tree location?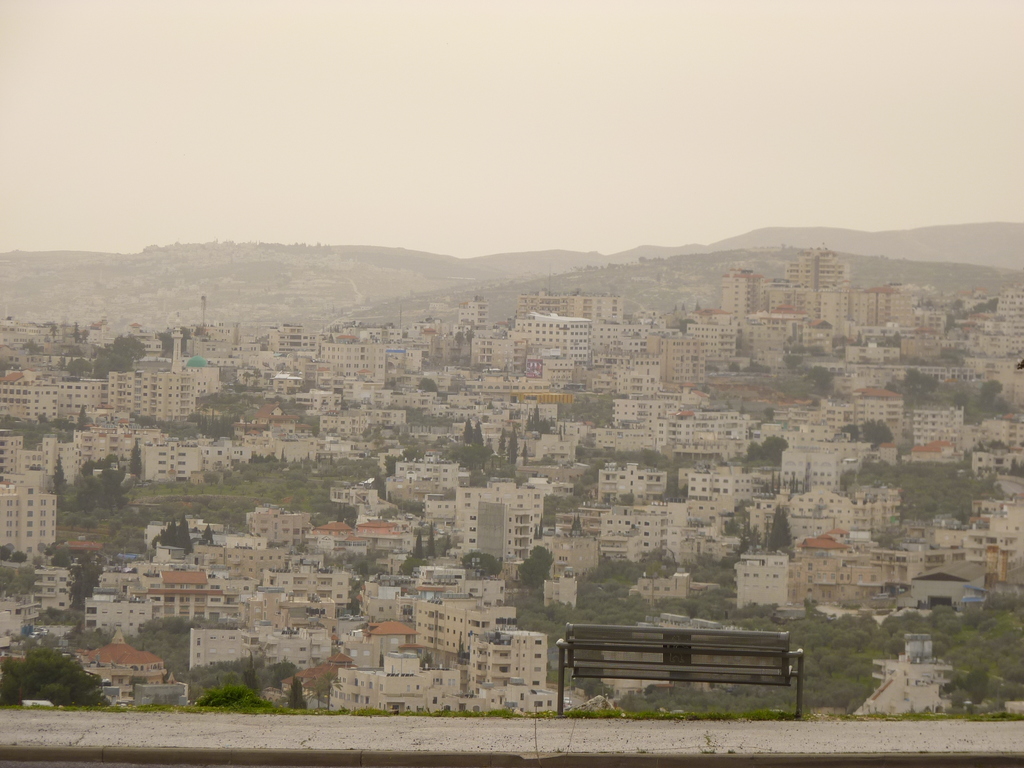
481 435 495 464
